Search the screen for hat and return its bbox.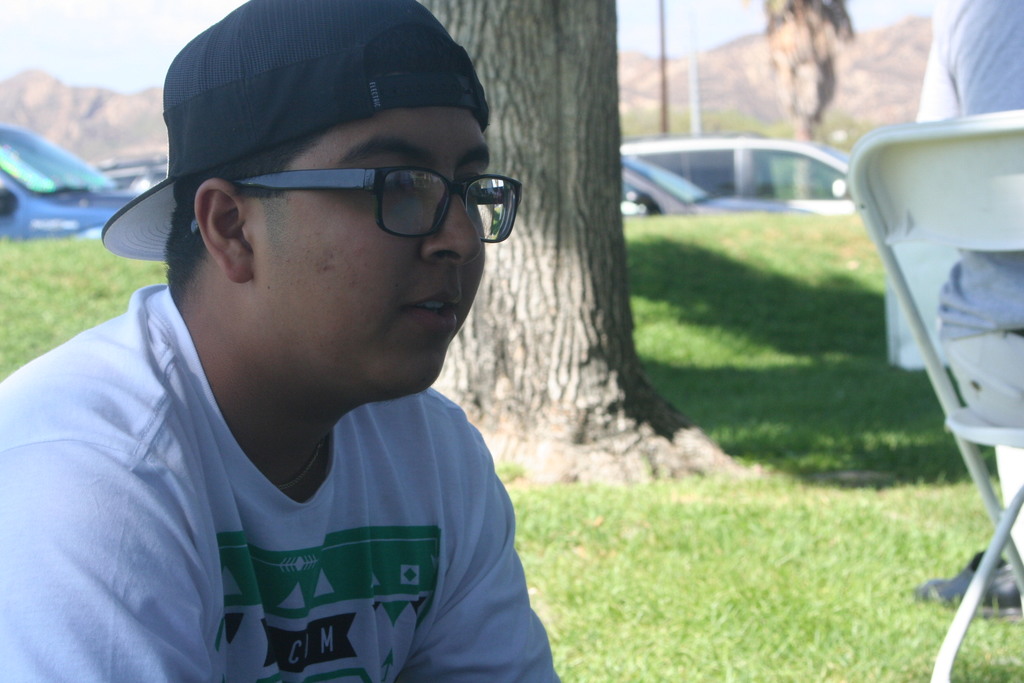
Found: 95/0/492/265.
